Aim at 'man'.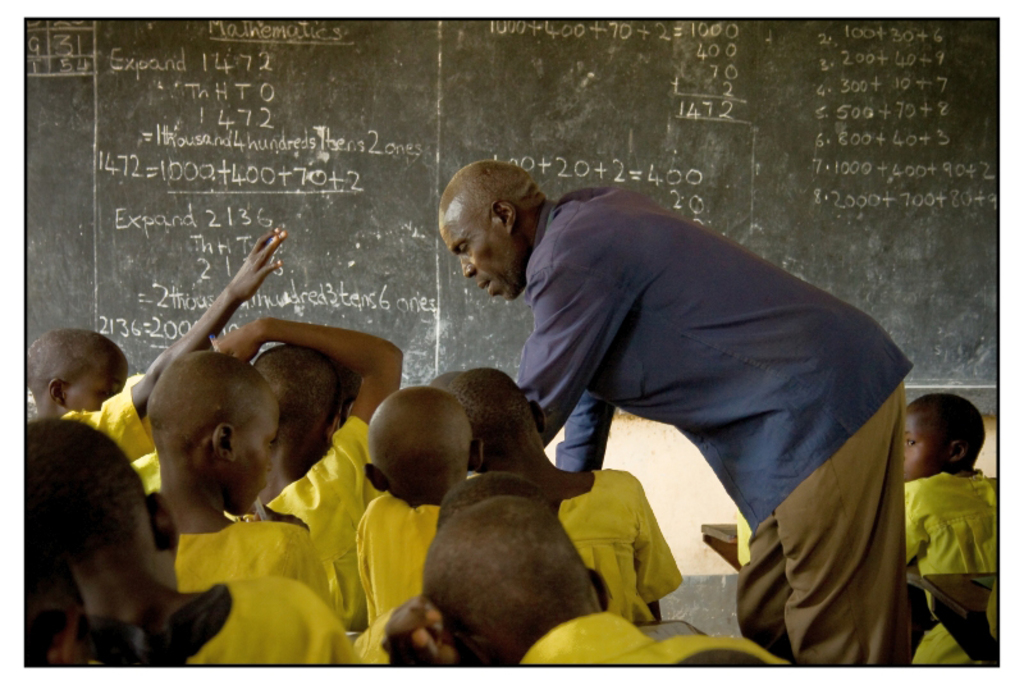
Aimed at bbox=(436, 156, 915, 666).
